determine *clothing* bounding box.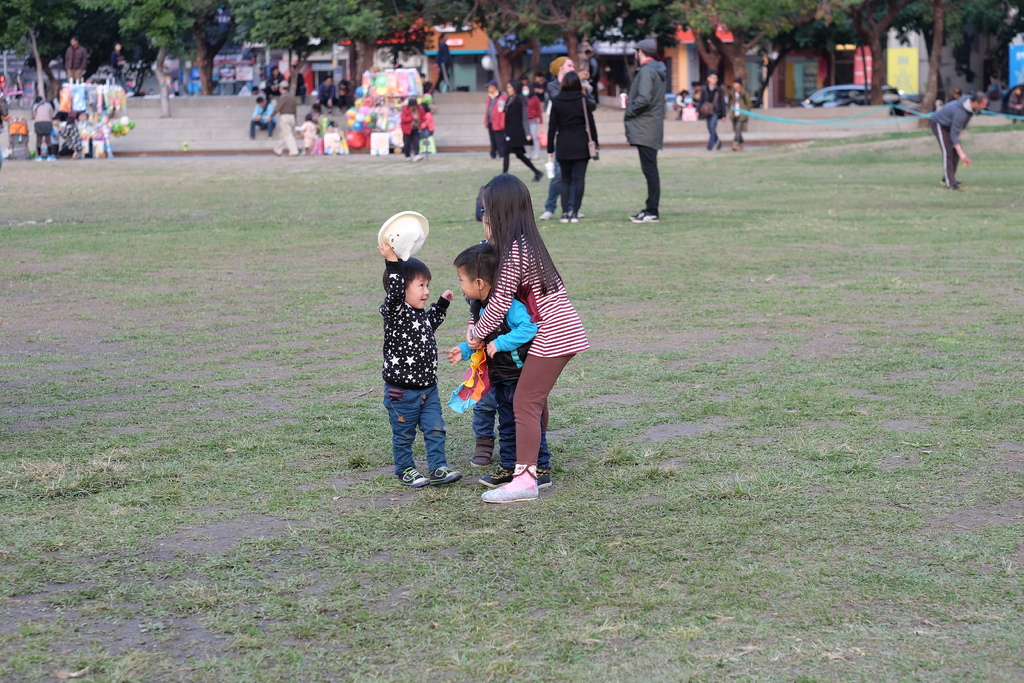
Determined: l=473, t=221, r=587, b=470.
